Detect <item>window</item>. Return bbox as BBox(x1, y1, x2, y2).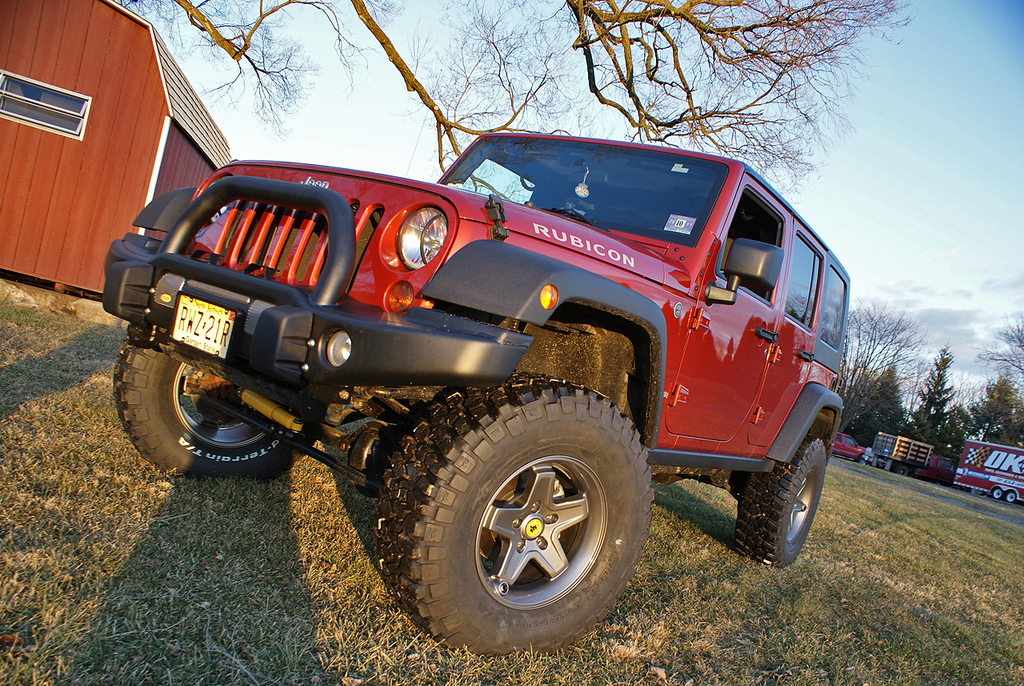
BBox(0, 66, 85, 142).
